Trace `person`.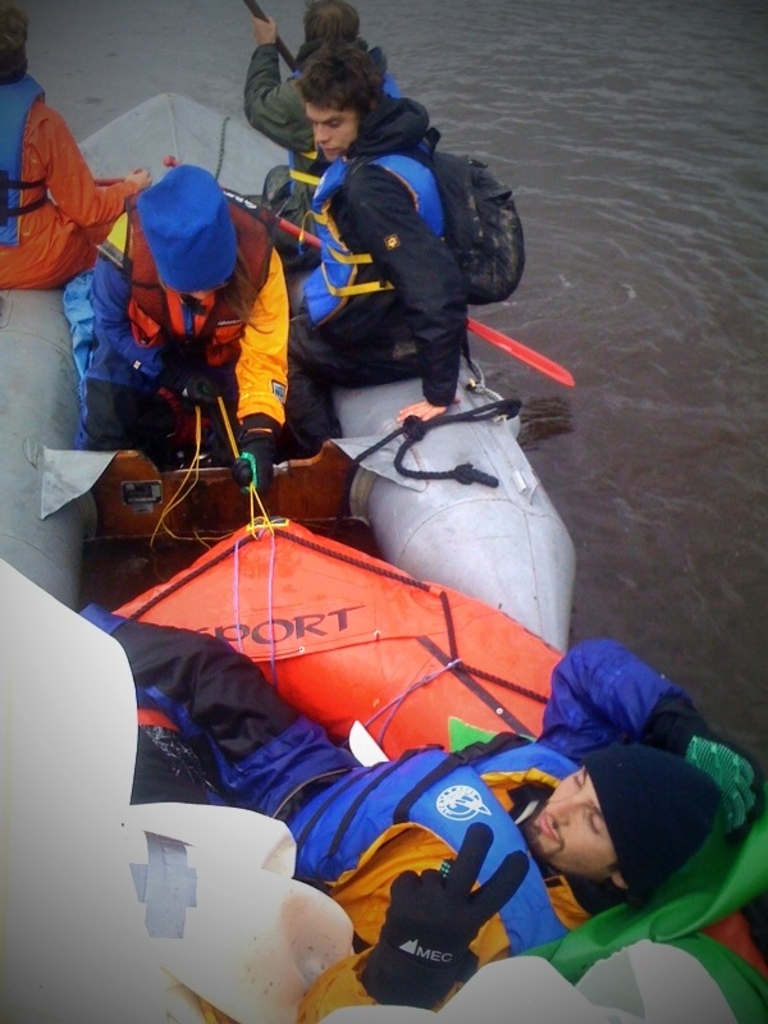
Traced to [left=288, top=37, right=465, bottom=451].
